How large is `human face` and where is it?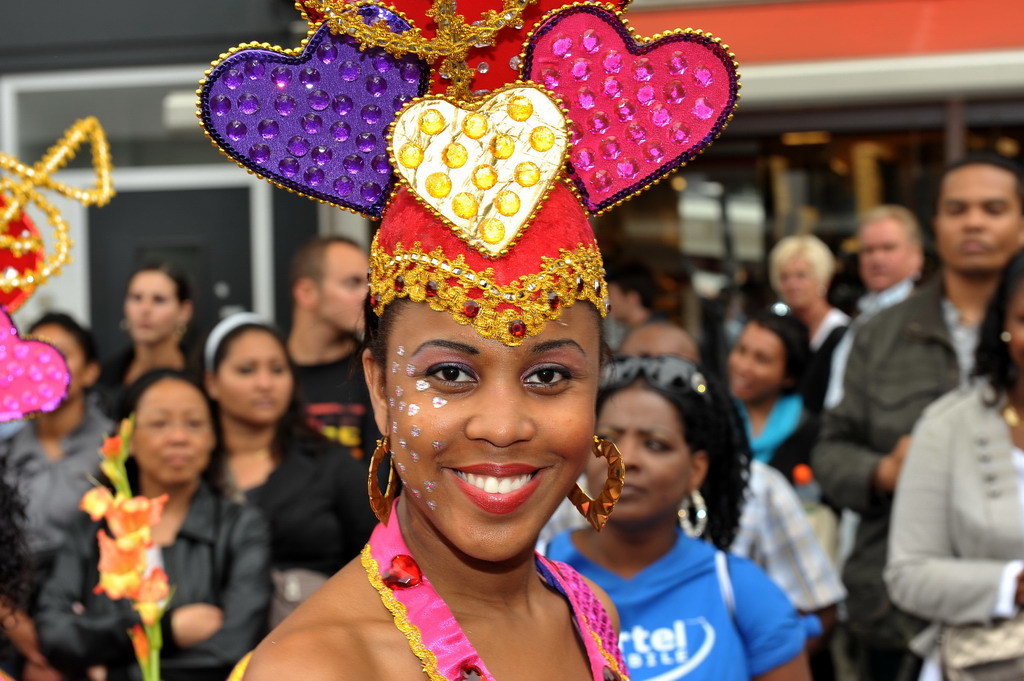
Bounding box: {"left": 863, "top": 222, "right": 908, "bottom": 287}.
